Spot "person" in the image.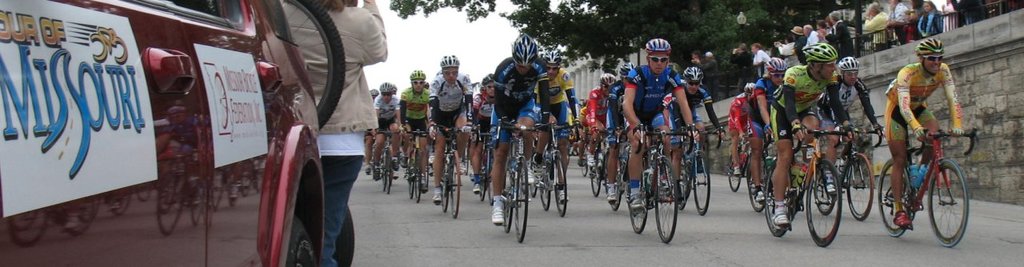
"person" found at bbox(713, 82, 770, 196).
